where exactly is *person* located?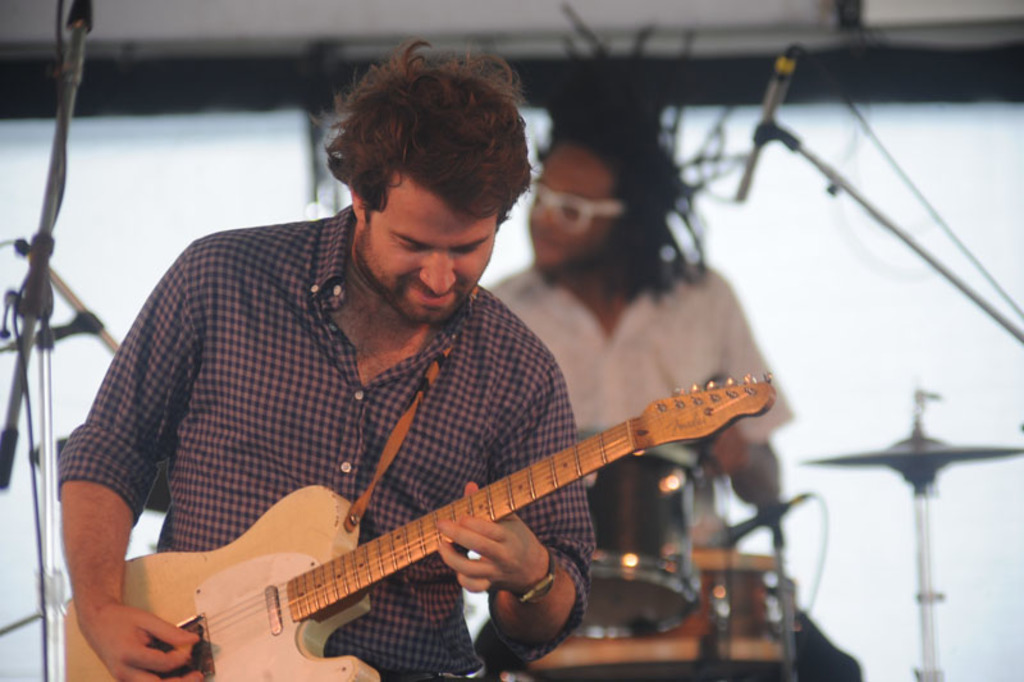
Its bounding box is region(488, 91, 787, 681).
